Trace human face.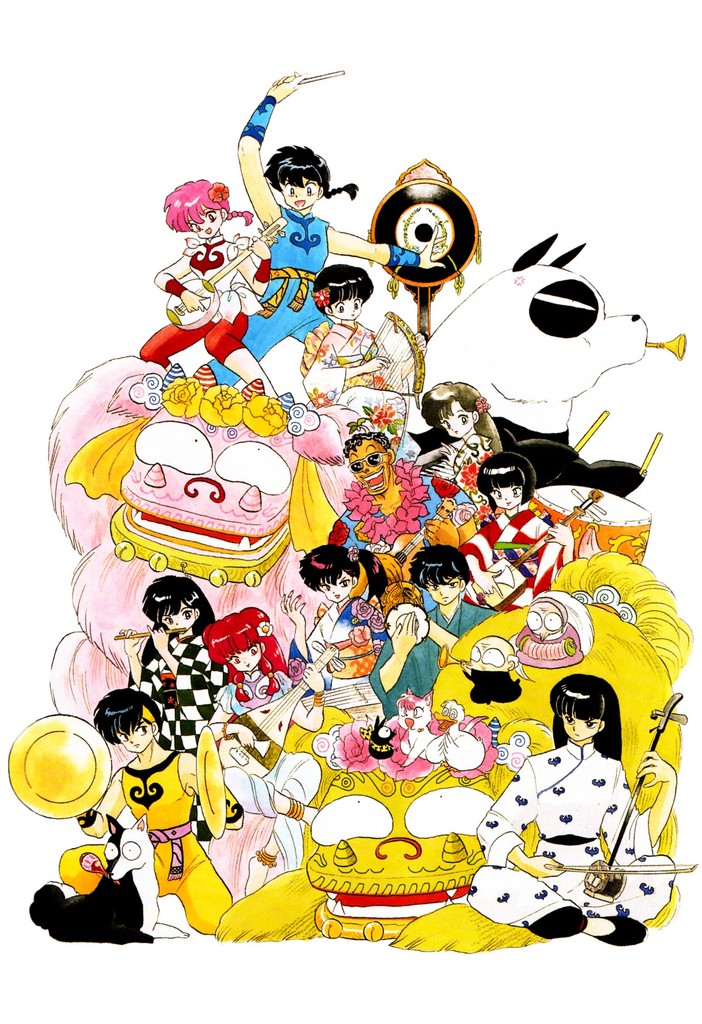
Traced to 192 214 219 244.
